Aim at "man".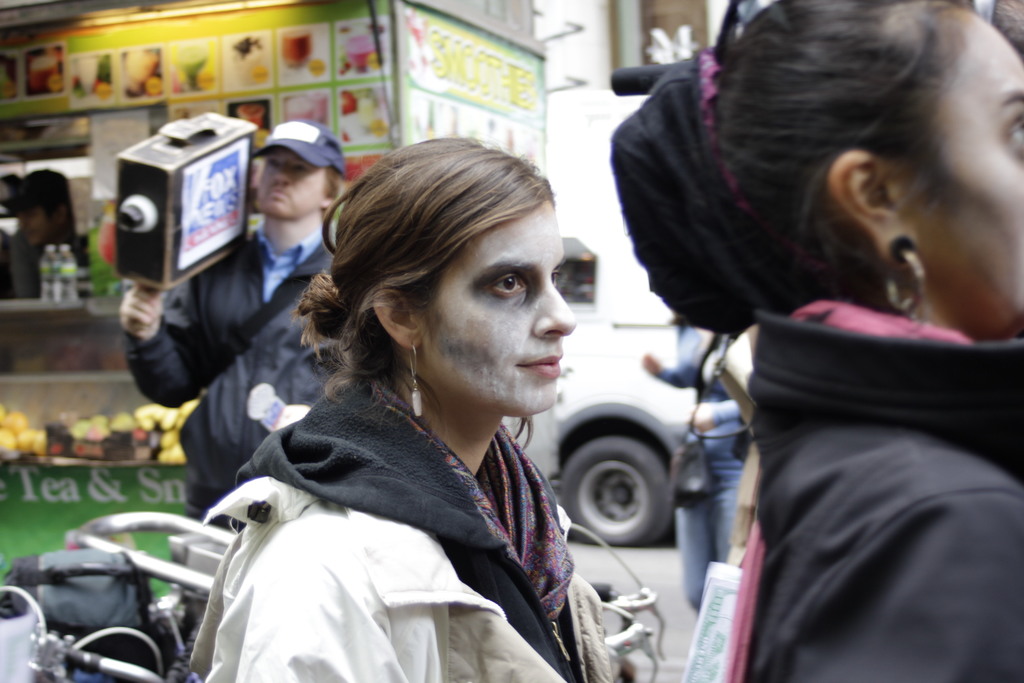
Aimed at rect(563, 17, 1023, 648).
